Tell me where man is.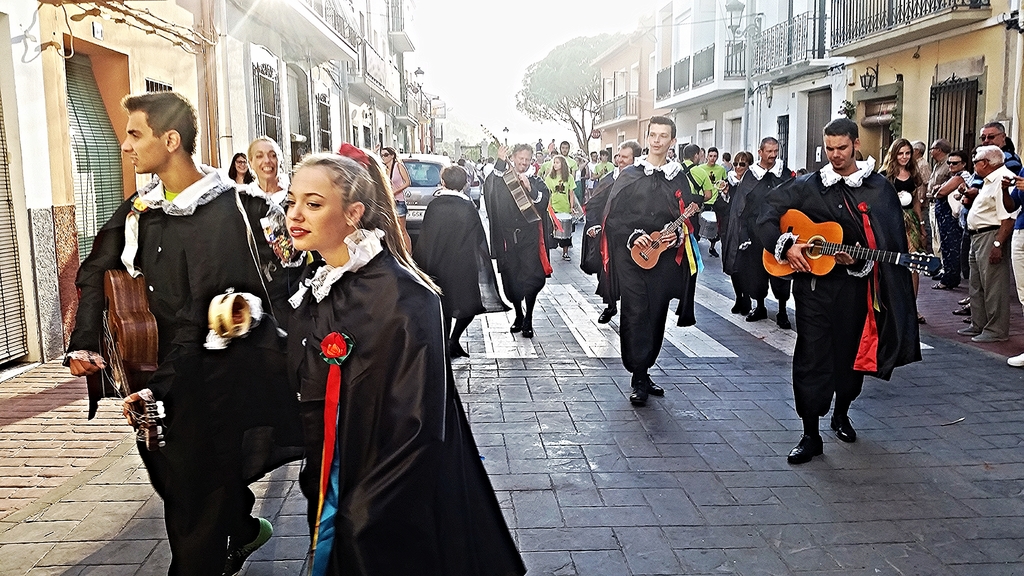
man is at [left=480, top=141, right=551, bottom=335].
